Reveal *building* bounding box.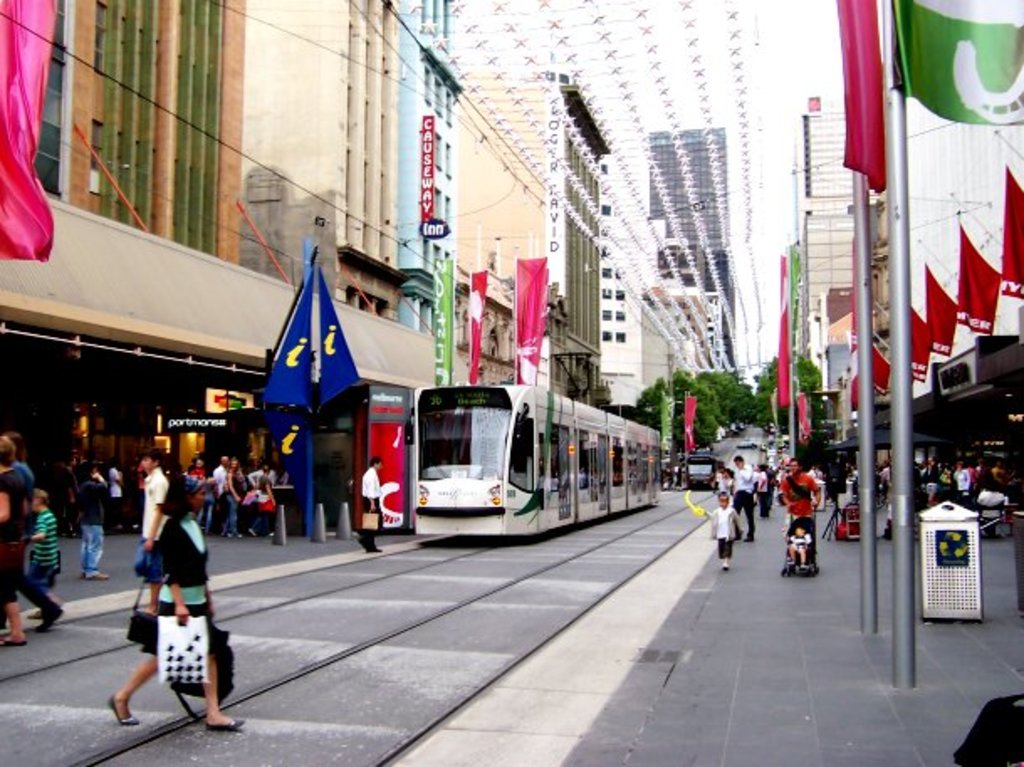
Revealed: detection(791, 107, 881, 436).
